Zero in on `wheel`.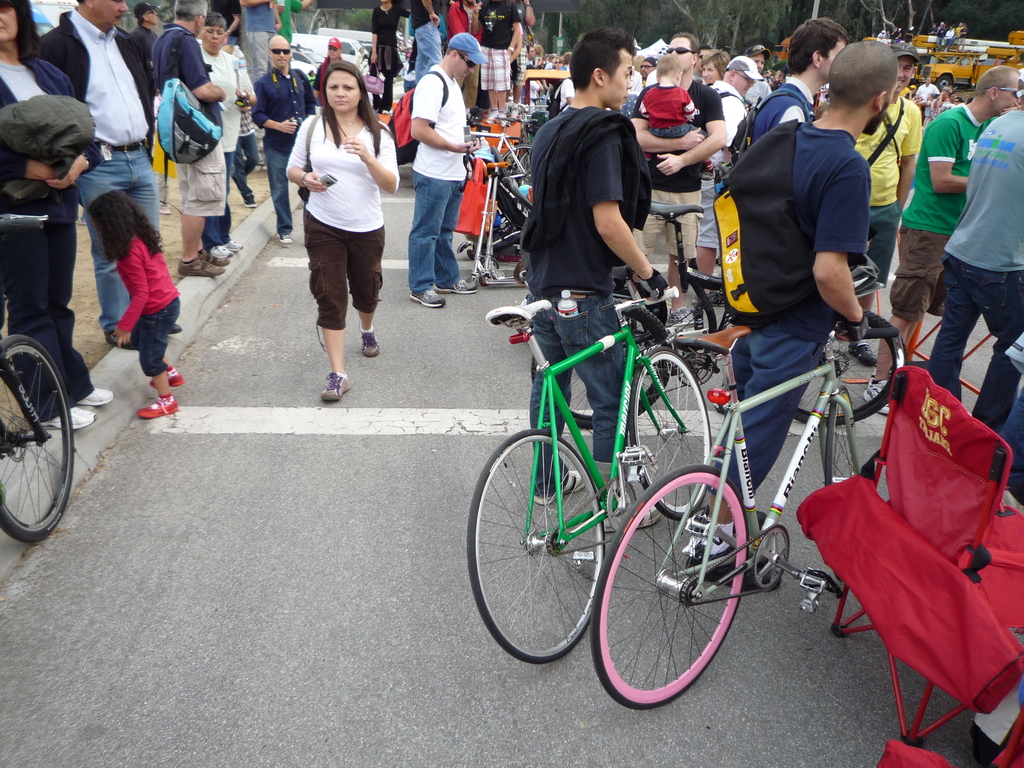
Zeroed in: Rect(628, 344, 714, 516).
